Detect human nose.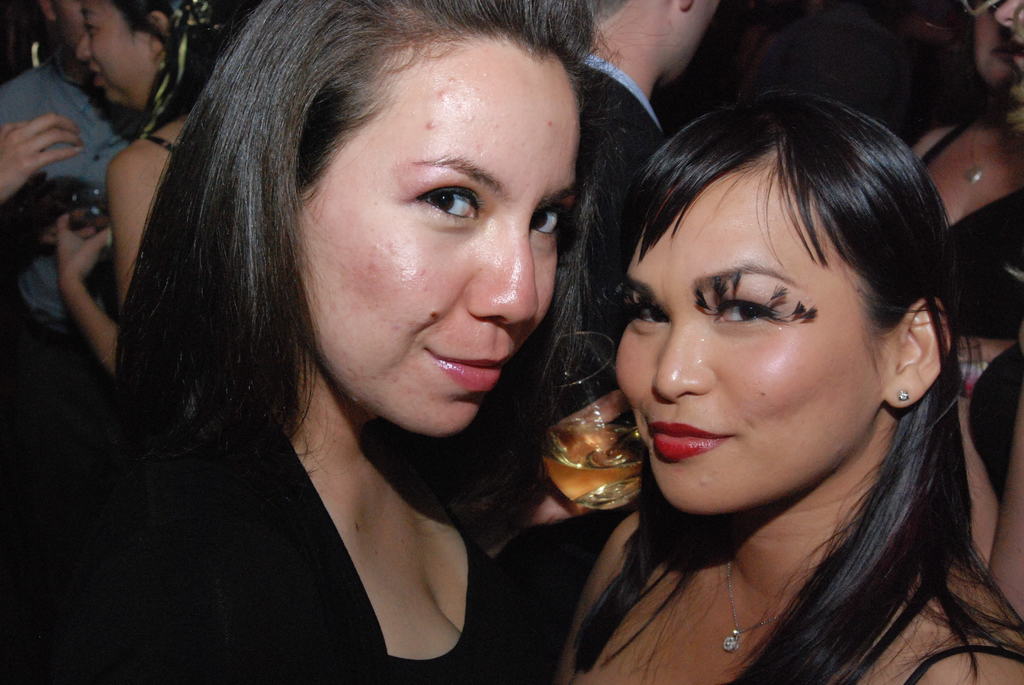
Detected at bbox=[467, 224, 535, 326].
